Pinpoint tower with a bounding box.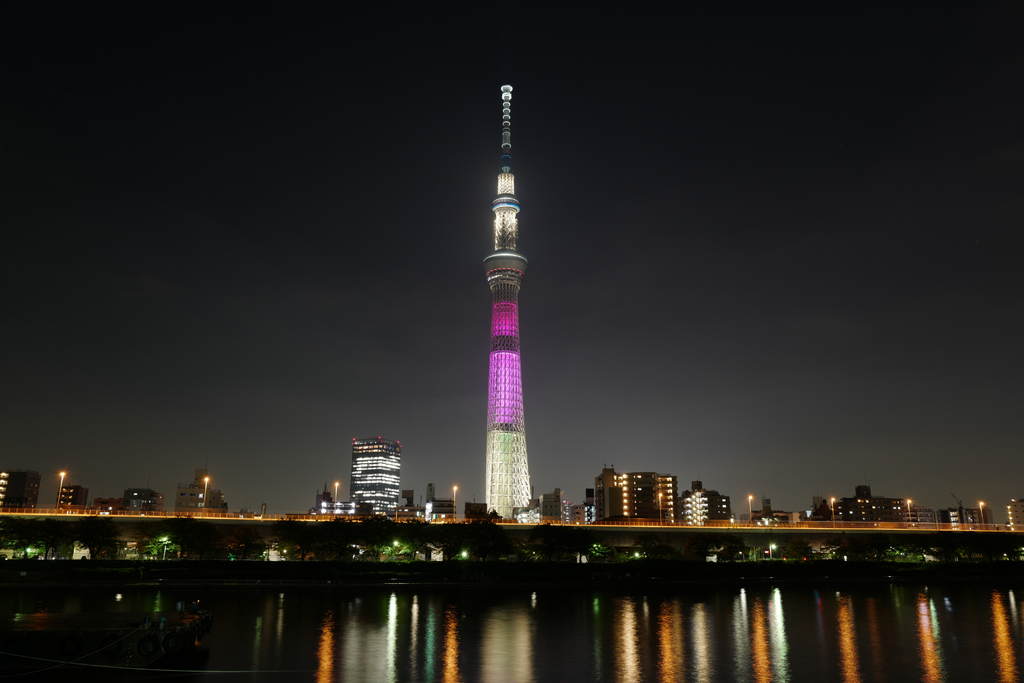
Rect(60, 491, 95, 519).
